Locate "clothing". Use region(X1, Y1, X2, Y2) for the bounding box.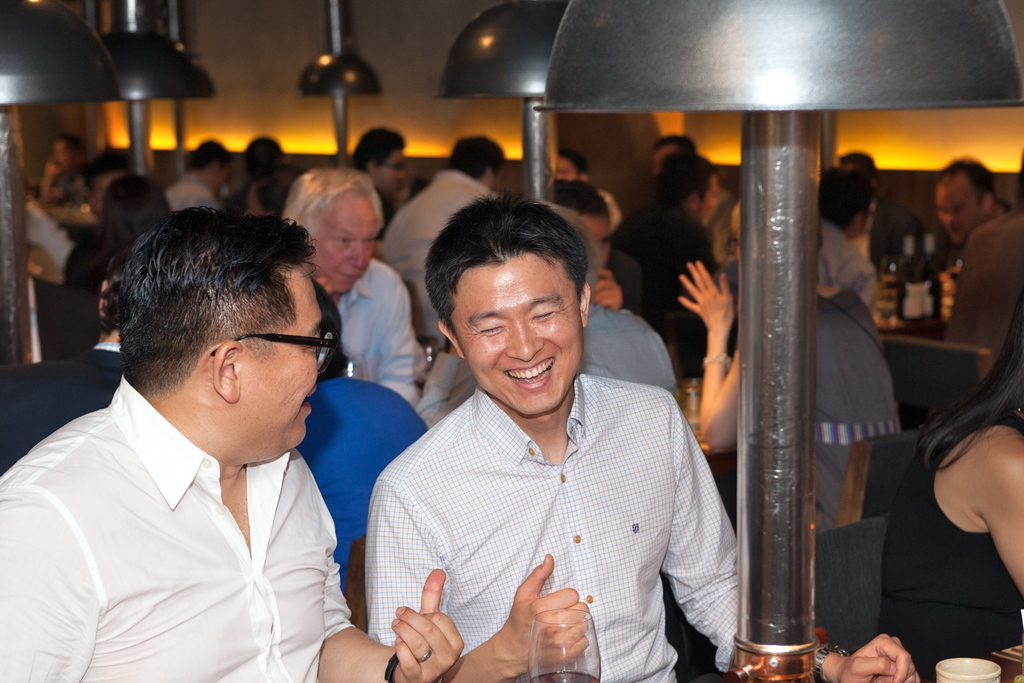
region(702, 285, 888, 547).
